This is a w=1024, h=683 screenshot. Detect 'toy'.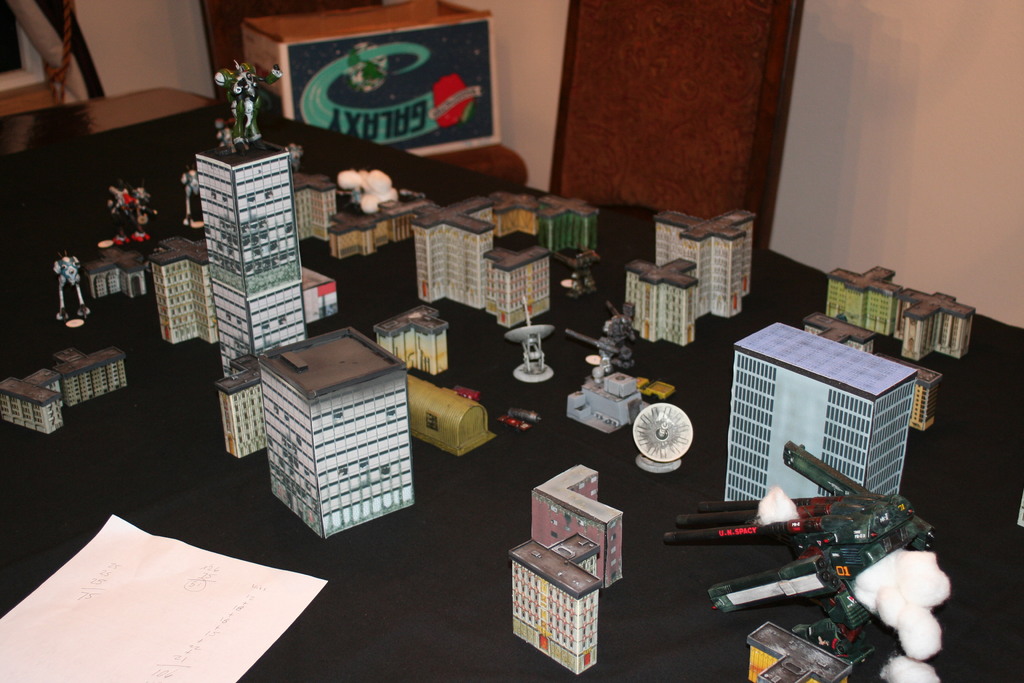
crop(557, 263, 595, 293).
